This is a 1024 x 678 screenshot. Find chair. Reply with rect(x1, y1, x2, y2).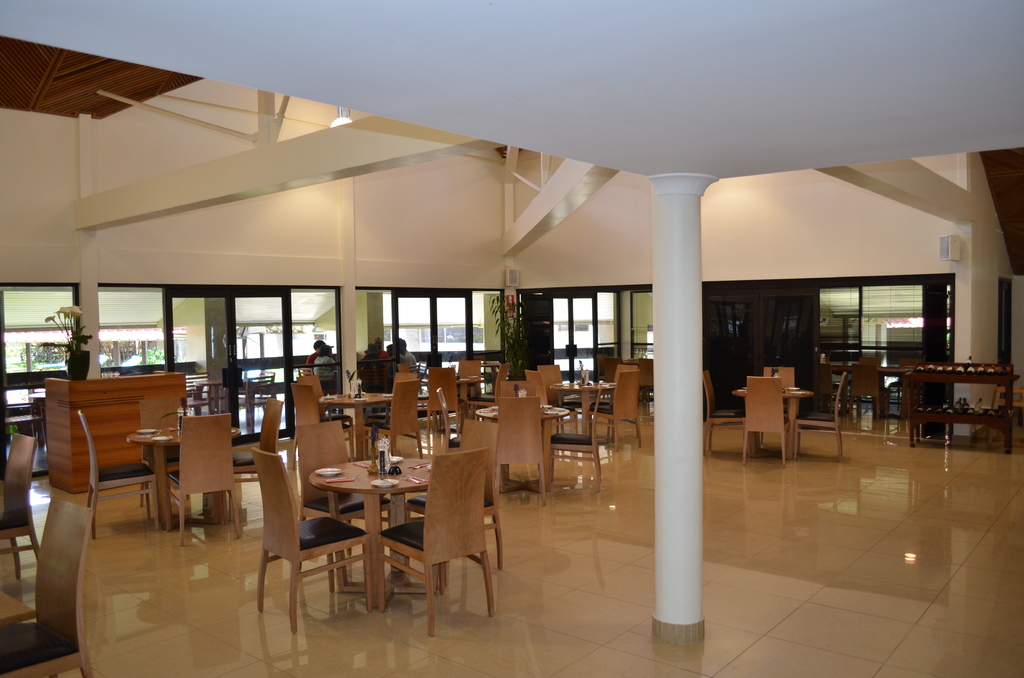
rect(586, 373, 640, 454).
